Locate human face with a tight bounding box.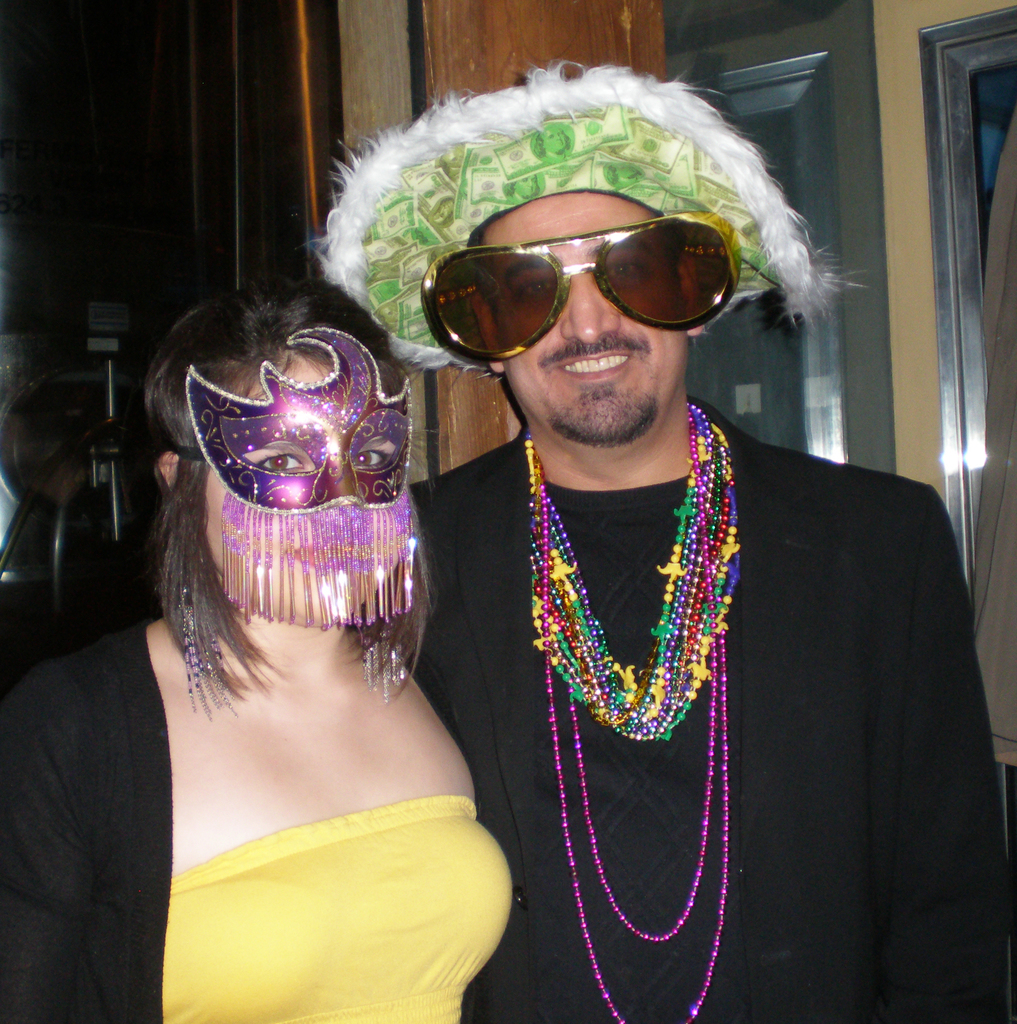
l=481, t=197, r=689, b=440.
